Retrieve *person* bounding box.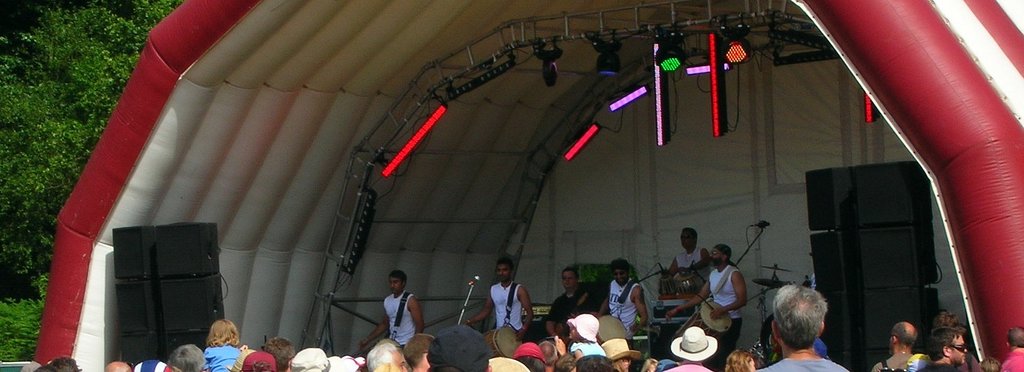
Bounding box: {"left": 752, "top": 280, "right": 849, "bottom": 371}.
